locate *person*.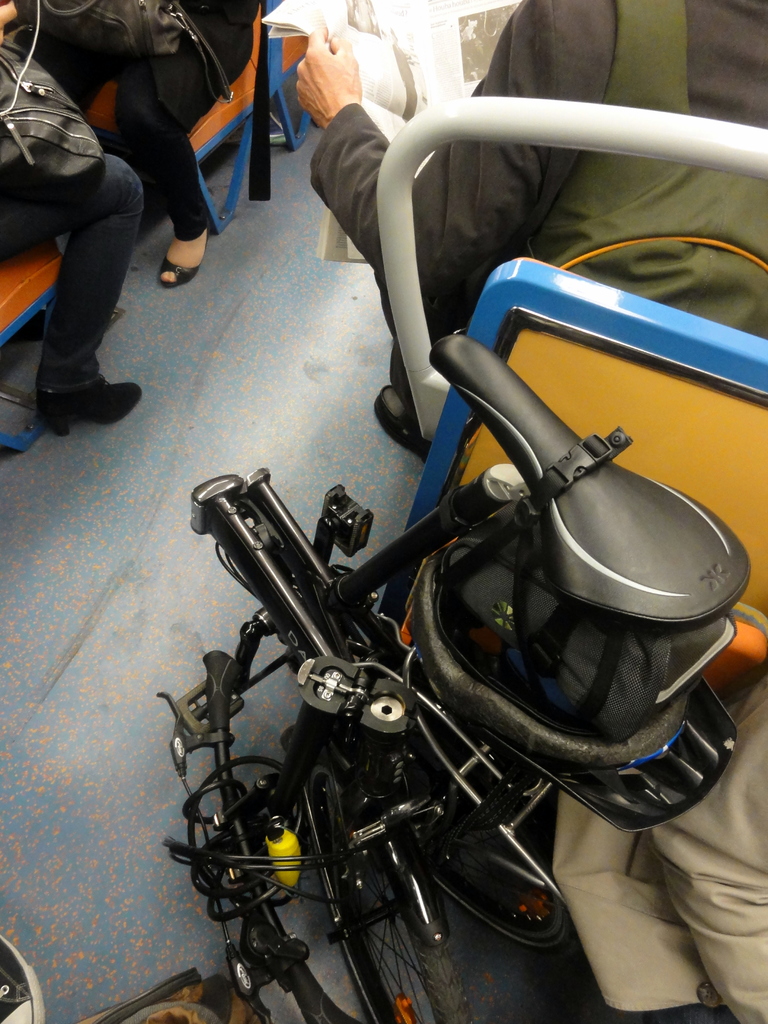
Bounding box: box(306, 0, 767, 456).
